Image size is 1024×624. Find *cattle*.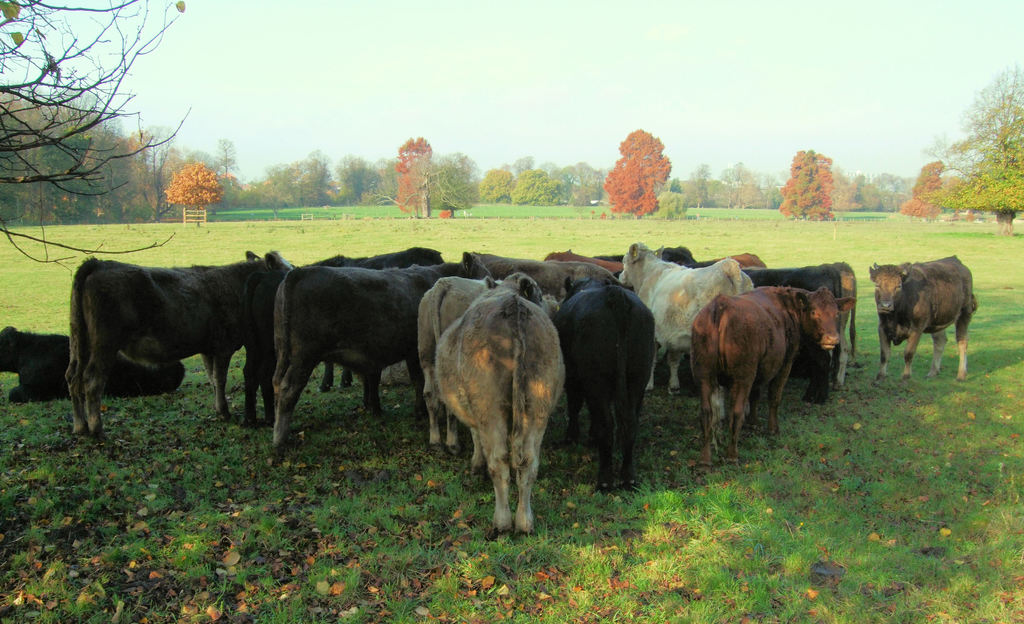
694:281:852:466.
